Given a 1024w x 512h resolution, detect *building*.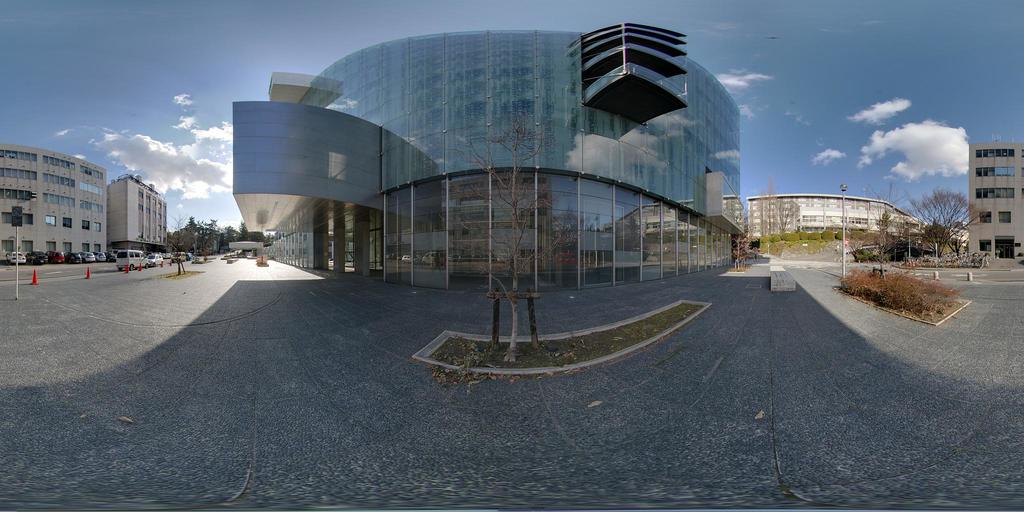
[109,176,167,251].
